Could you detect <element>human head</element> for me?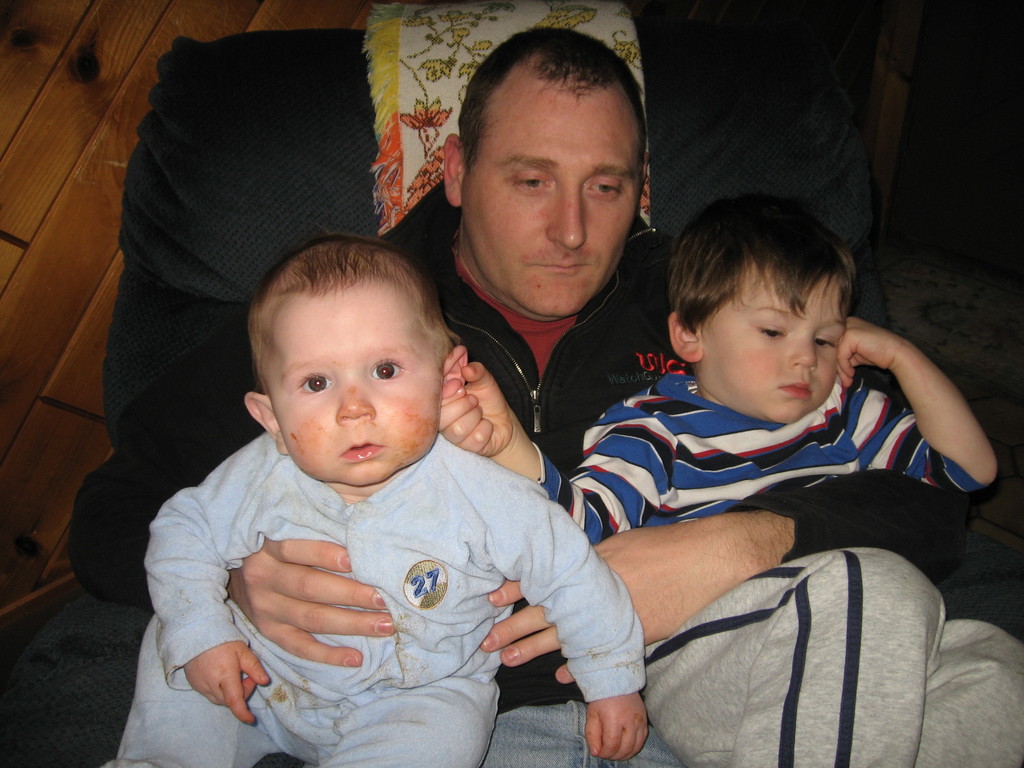
Detection result: region(240, 243, 447, 470).
